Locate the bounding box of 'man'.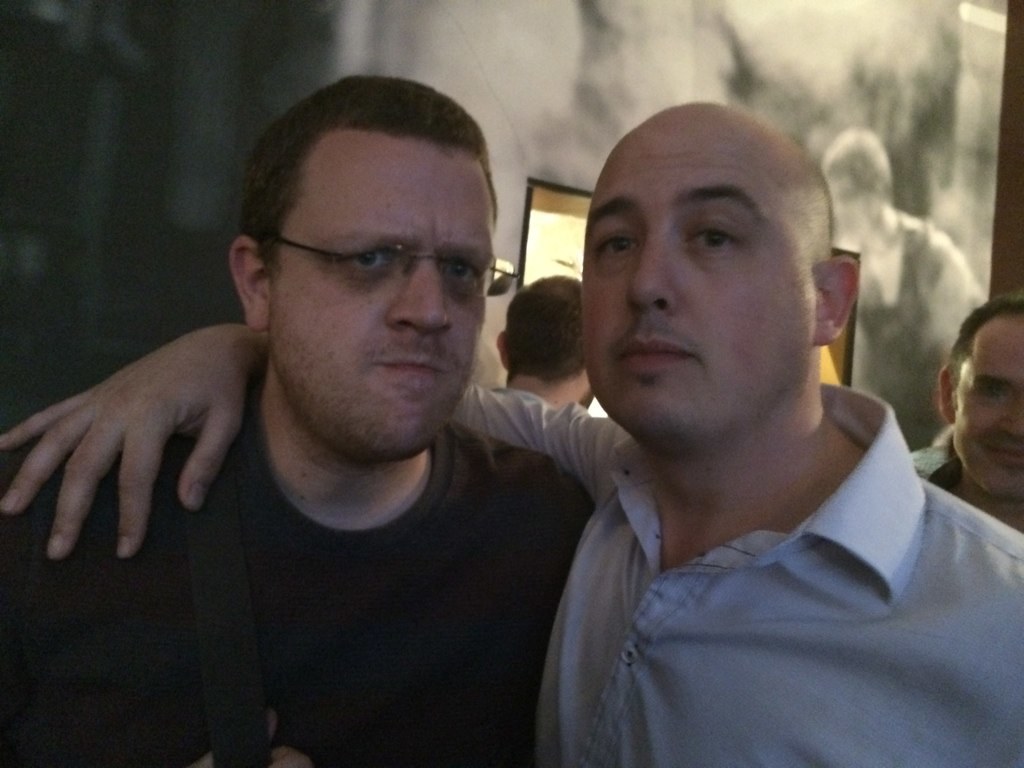
Bounding box: [487,272,593,405].
